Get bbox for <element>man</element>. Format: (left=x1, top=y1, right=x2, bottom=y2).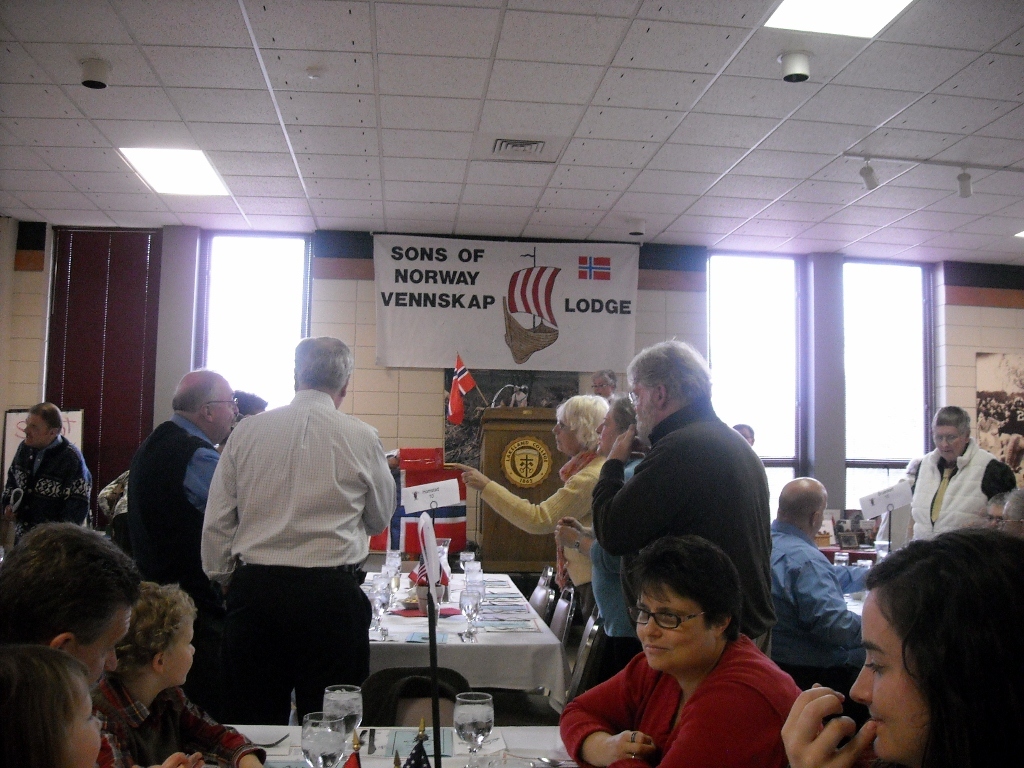
(left=0, top=520, right=143, bottom=698).
